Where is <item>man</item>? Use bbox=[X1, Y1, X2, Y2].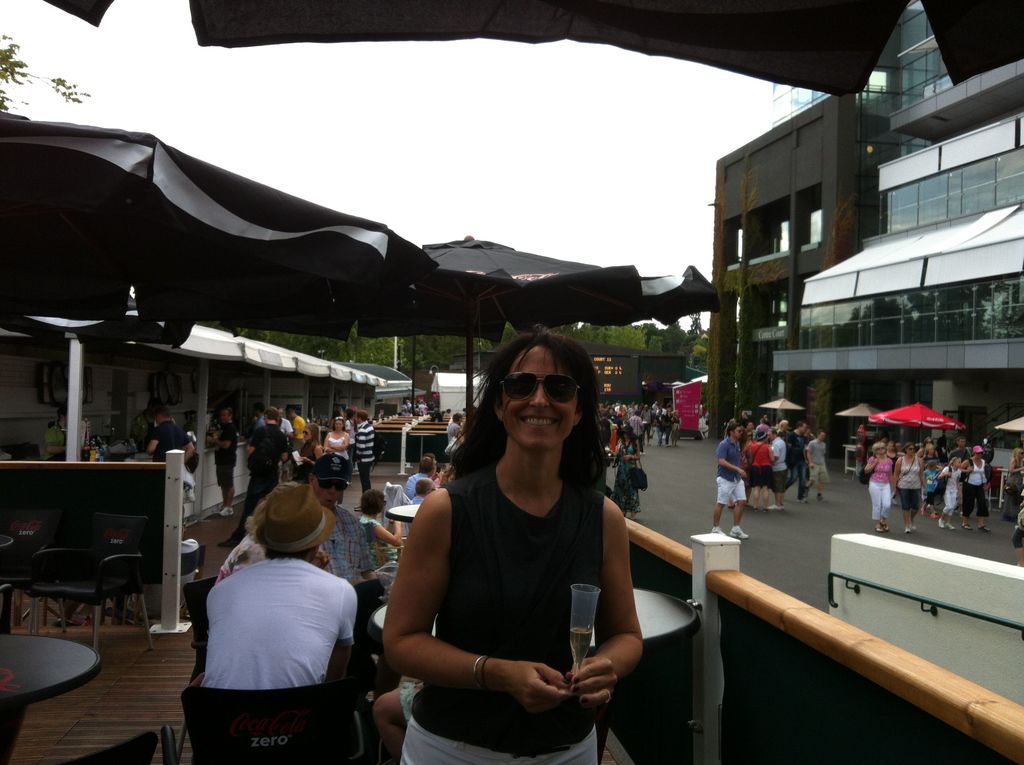
bbox=[948, 431, 972, 517].
